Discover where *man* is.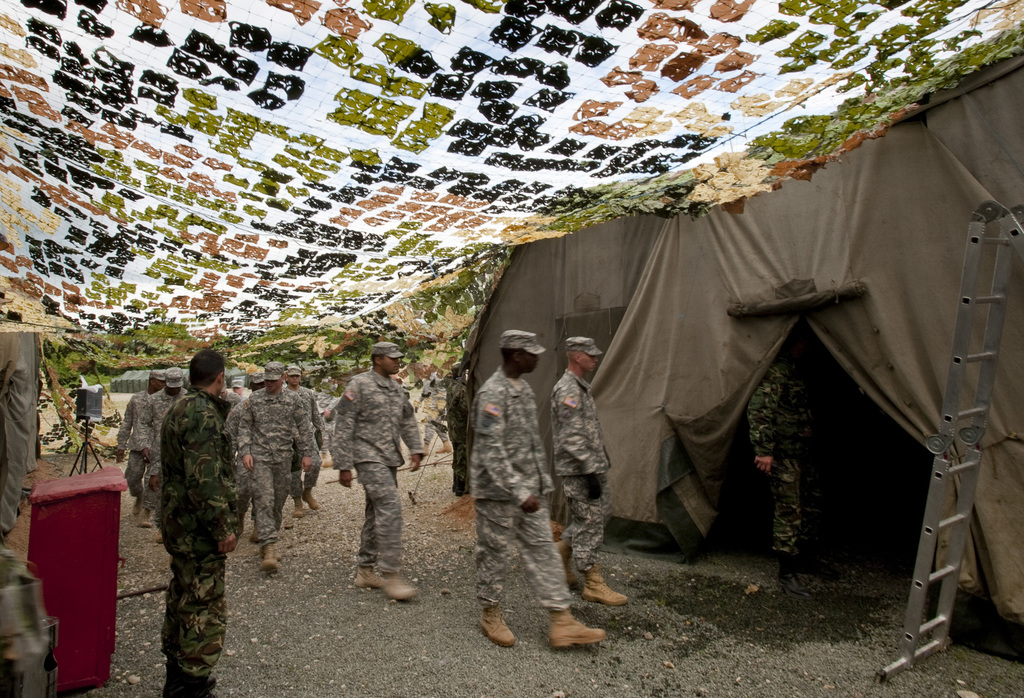
Discovered at (x1=287, y1=364, x2=320, y2=515).
